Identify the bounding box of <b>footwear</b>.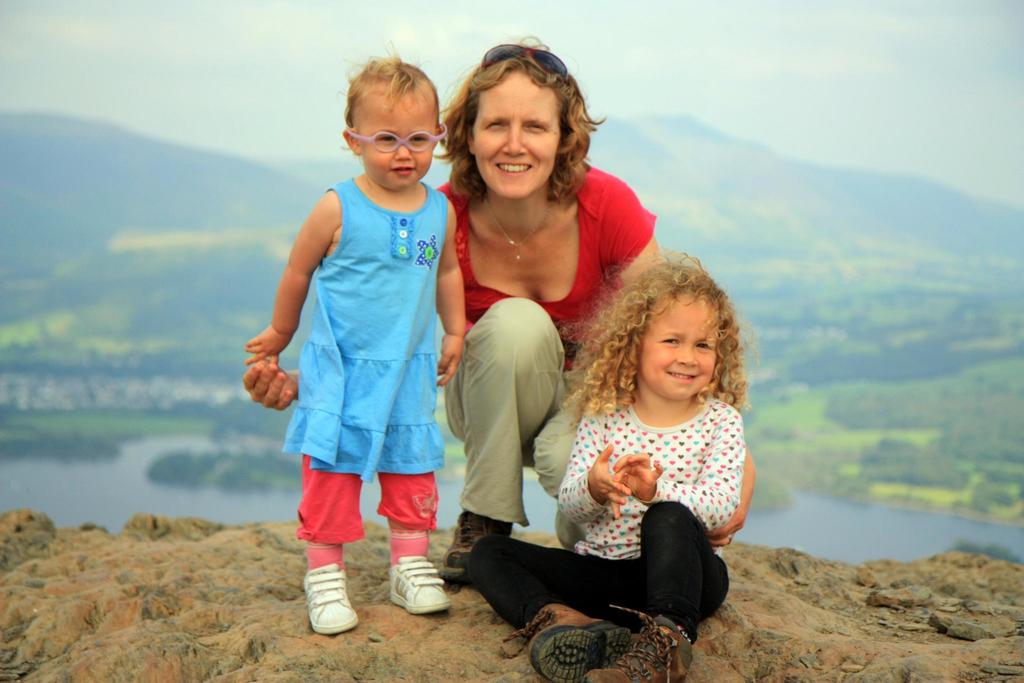
[296, 562, 355, 641].
